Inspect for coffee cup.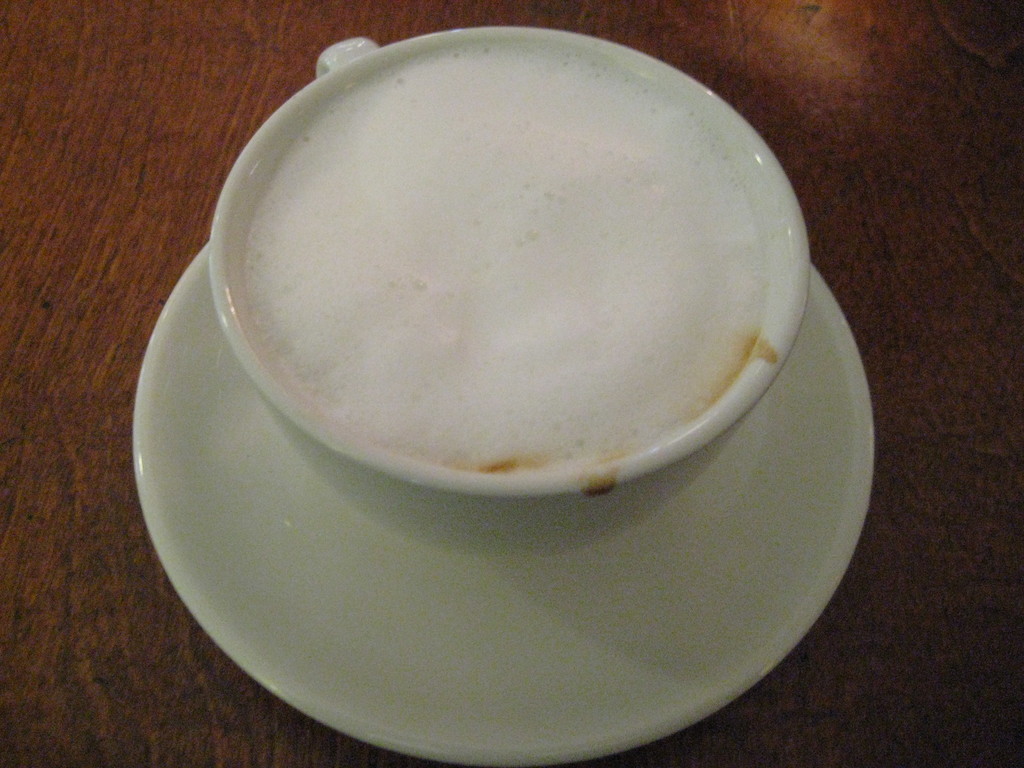
Inspection: select_region(202, 29, 810, 559).
